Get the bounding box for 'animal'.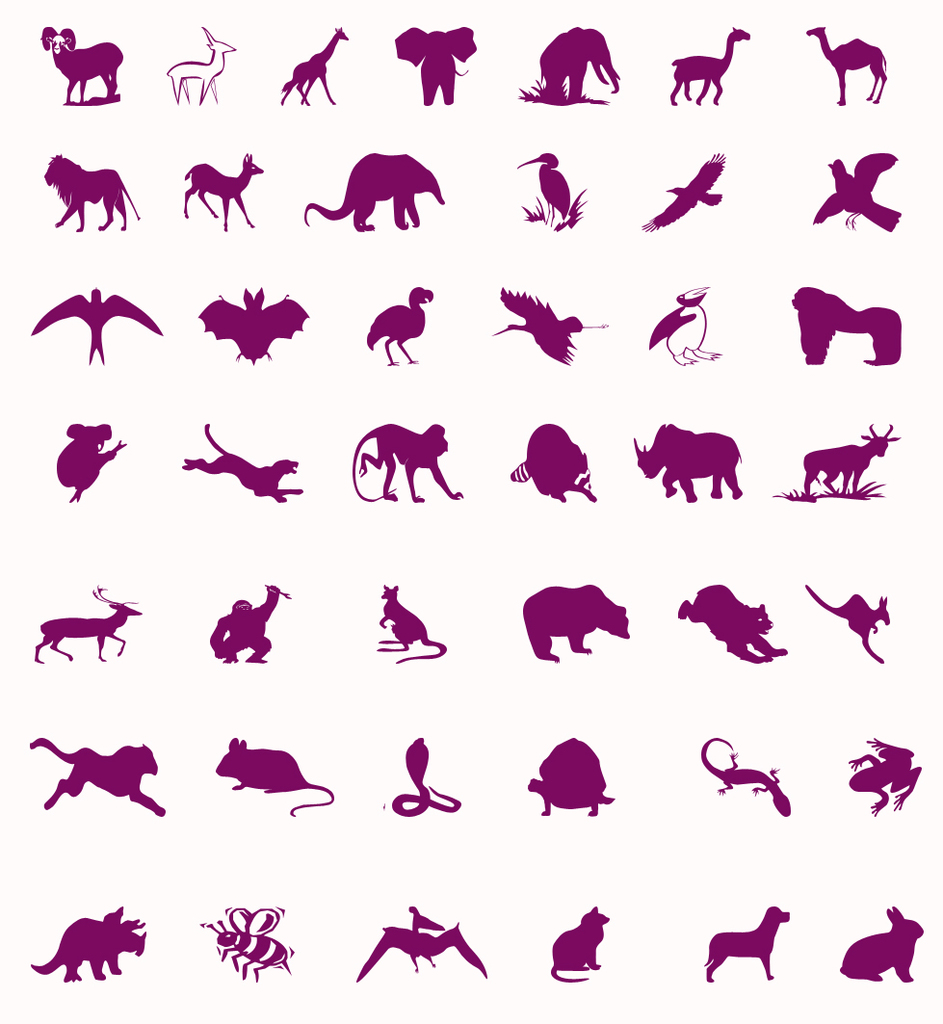
BBox(302, 150, 446, 229).
